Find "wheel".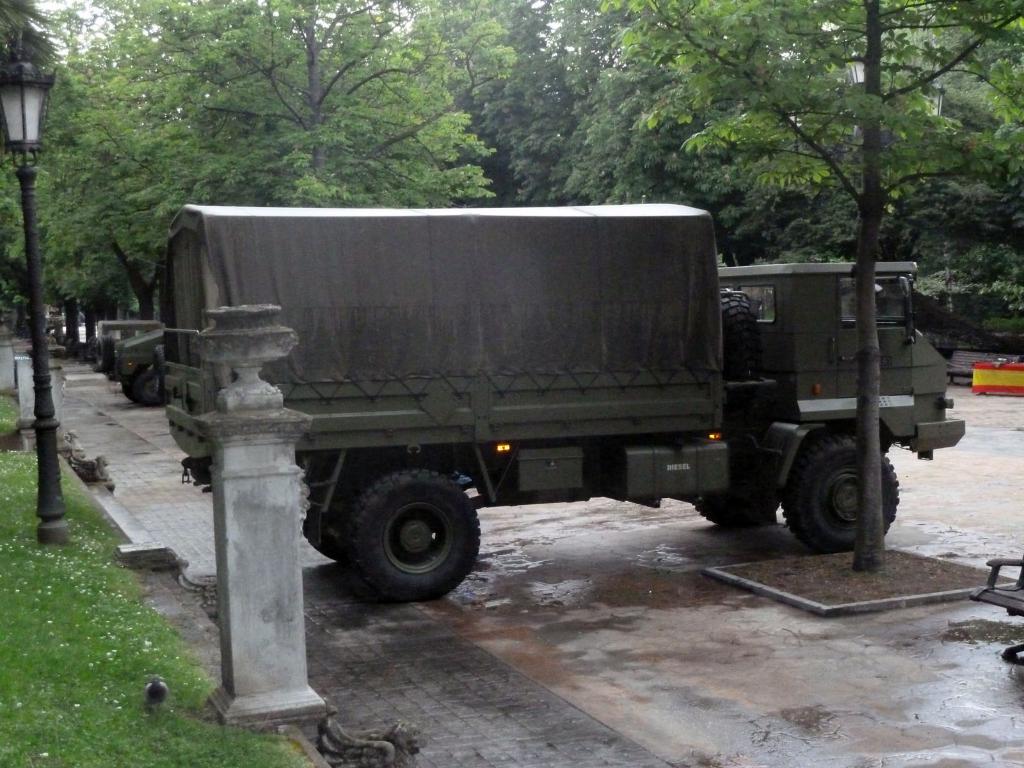
(left=96, top=335, right=113, bottom=367).
